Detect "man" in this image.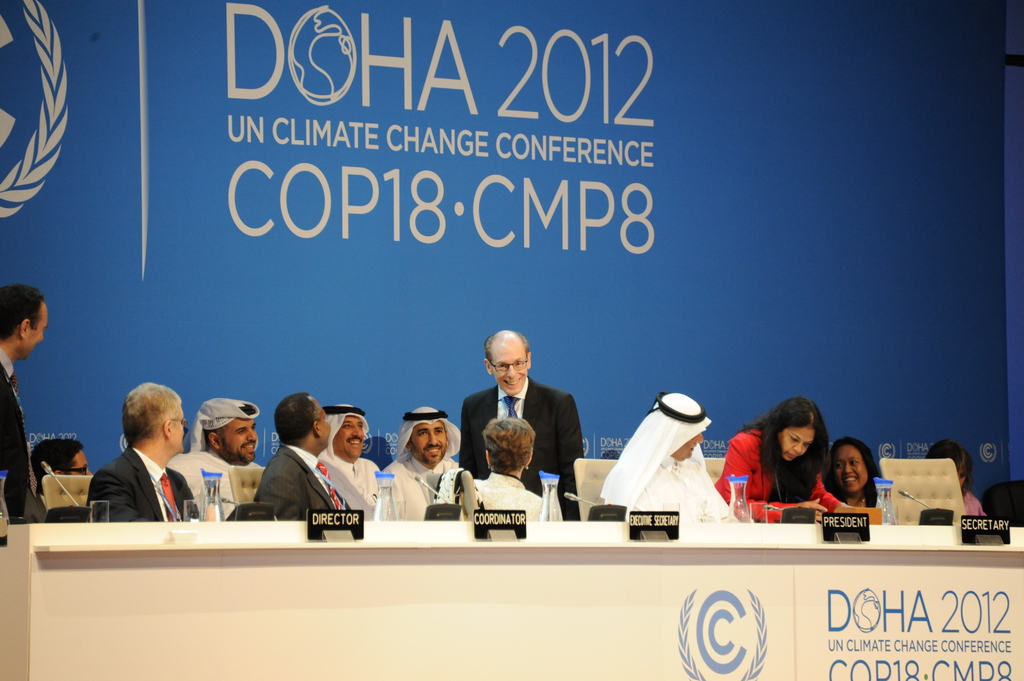
Detection: (left=29, top=440, right=93, bottom=523).
